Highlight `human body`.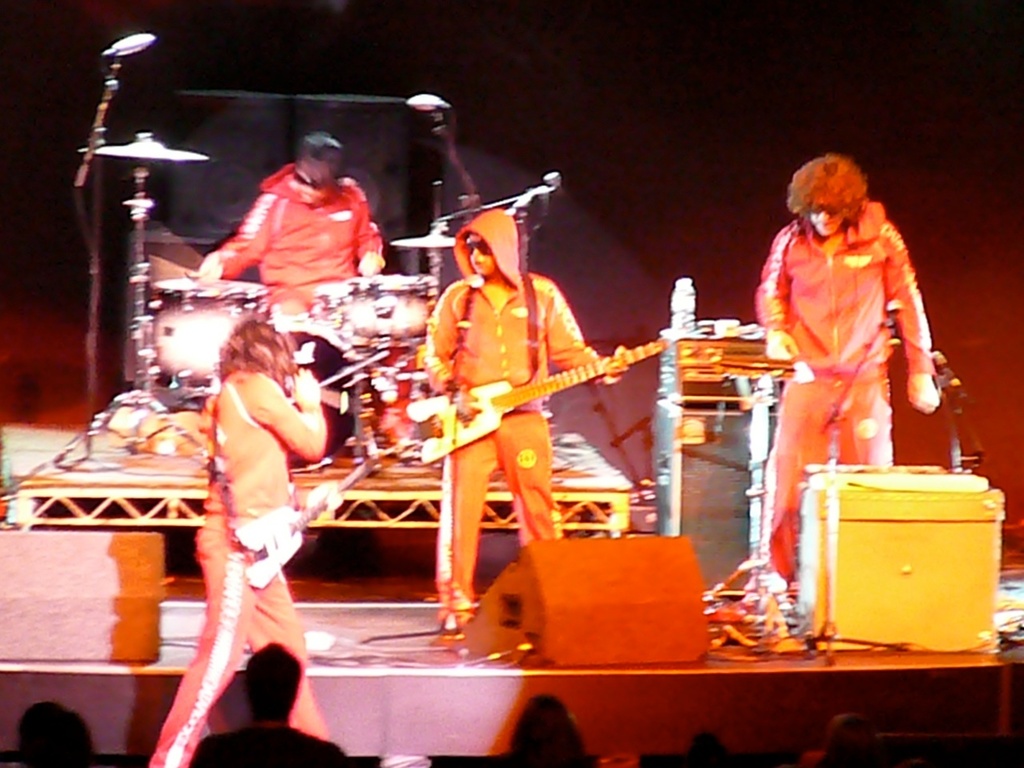
Highlighted region: BBox(495, 699, 585, 763).
